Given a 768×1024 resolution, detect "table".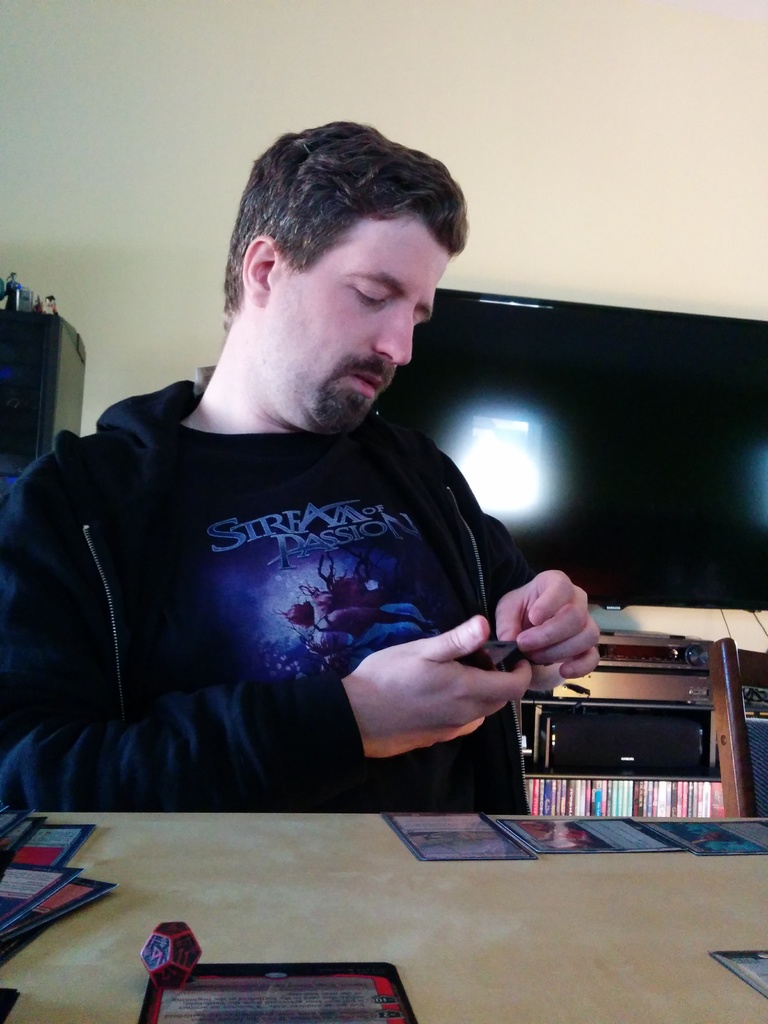
x1=0 y1=809 x2=767 y2=1023.
